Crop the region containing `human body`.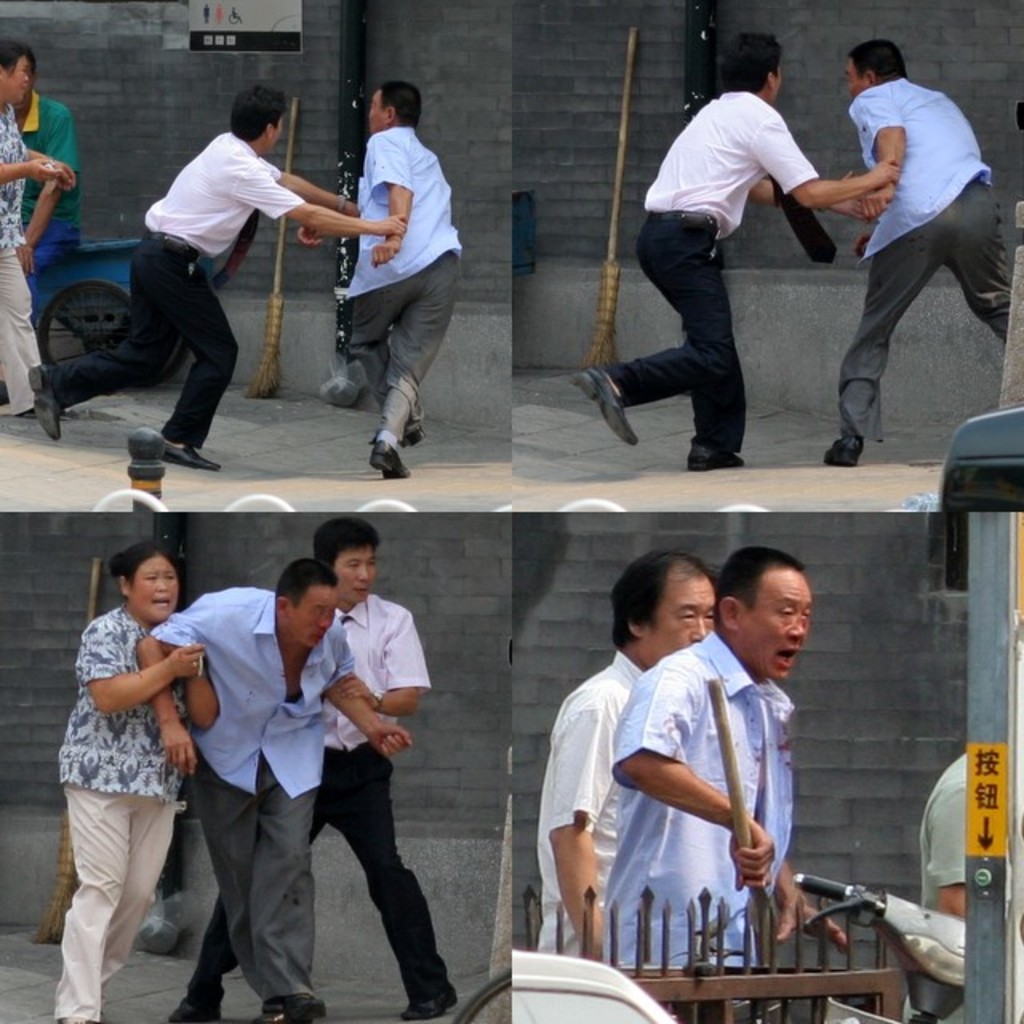
Crop region: crop(821, 42, 1013, 469).
